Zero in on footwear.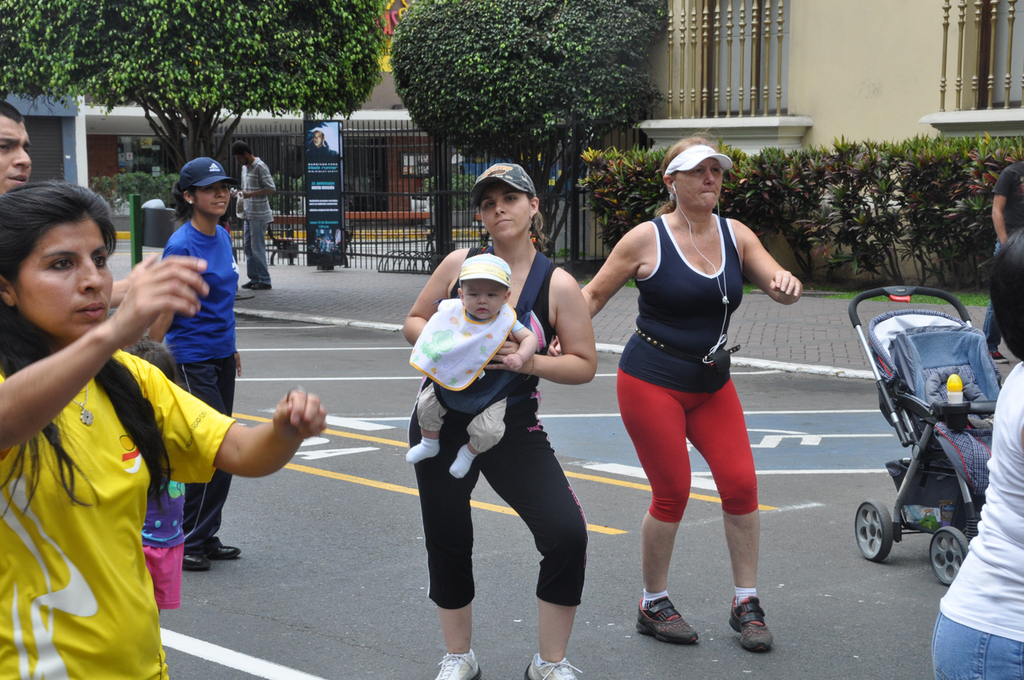
Zeroed in: pyautogui.locateOnScreen(250, 281, 273, 292).
